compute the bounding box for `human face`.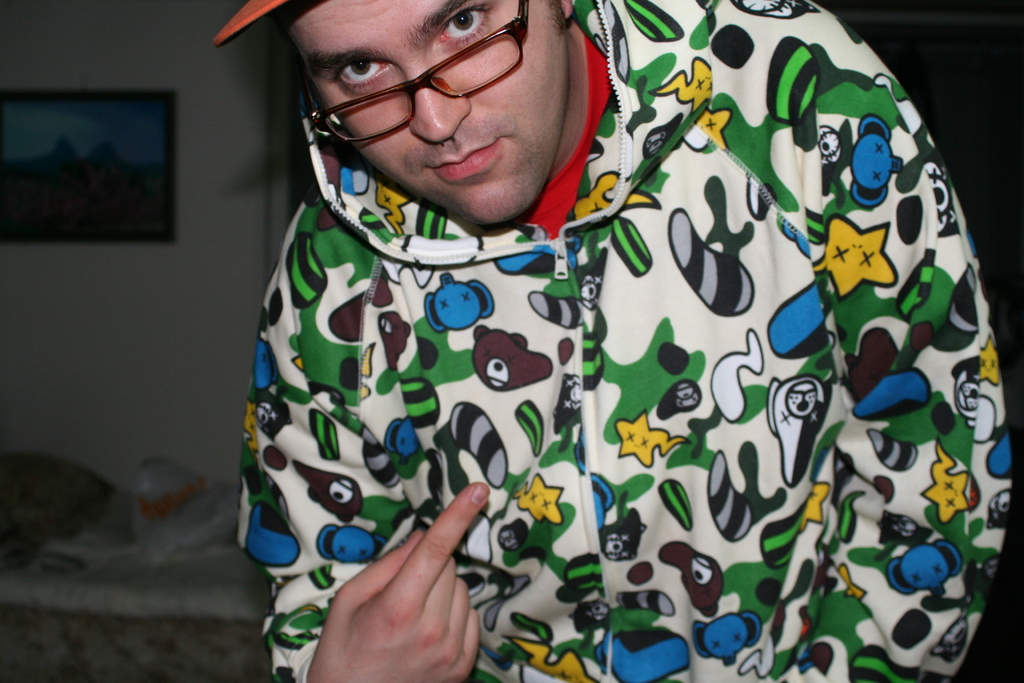
left=291, top=0, right=566, bottom=226.
